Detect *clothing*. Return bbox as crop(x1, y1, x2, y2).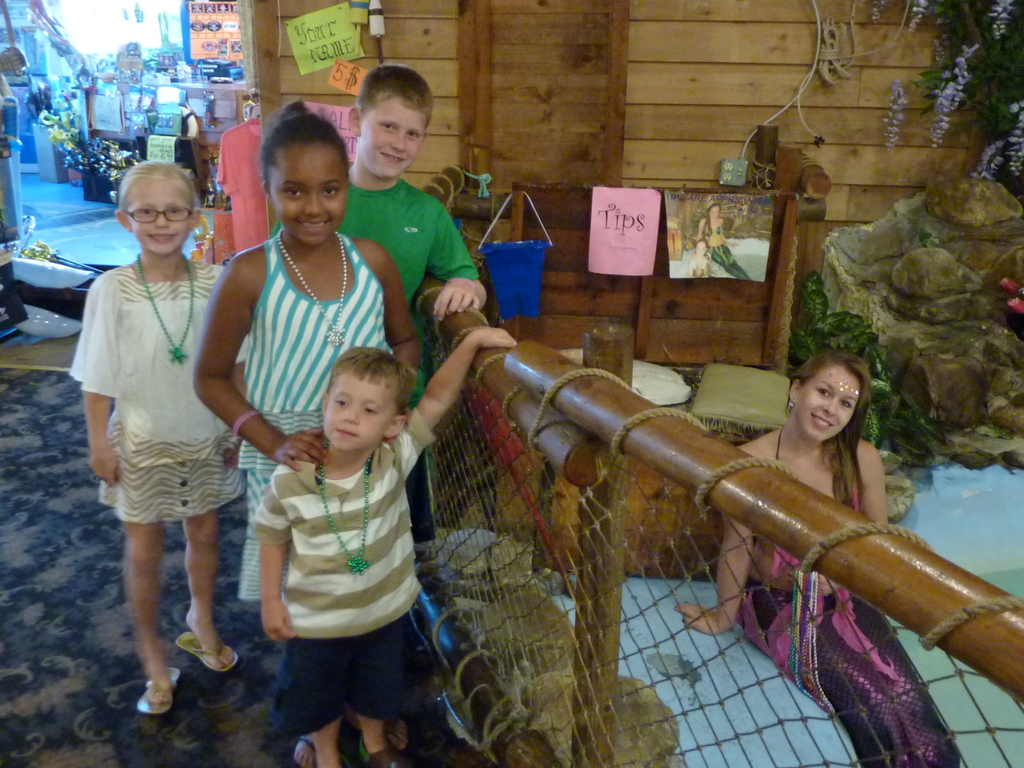
crop(65, 260, 249, 523).
